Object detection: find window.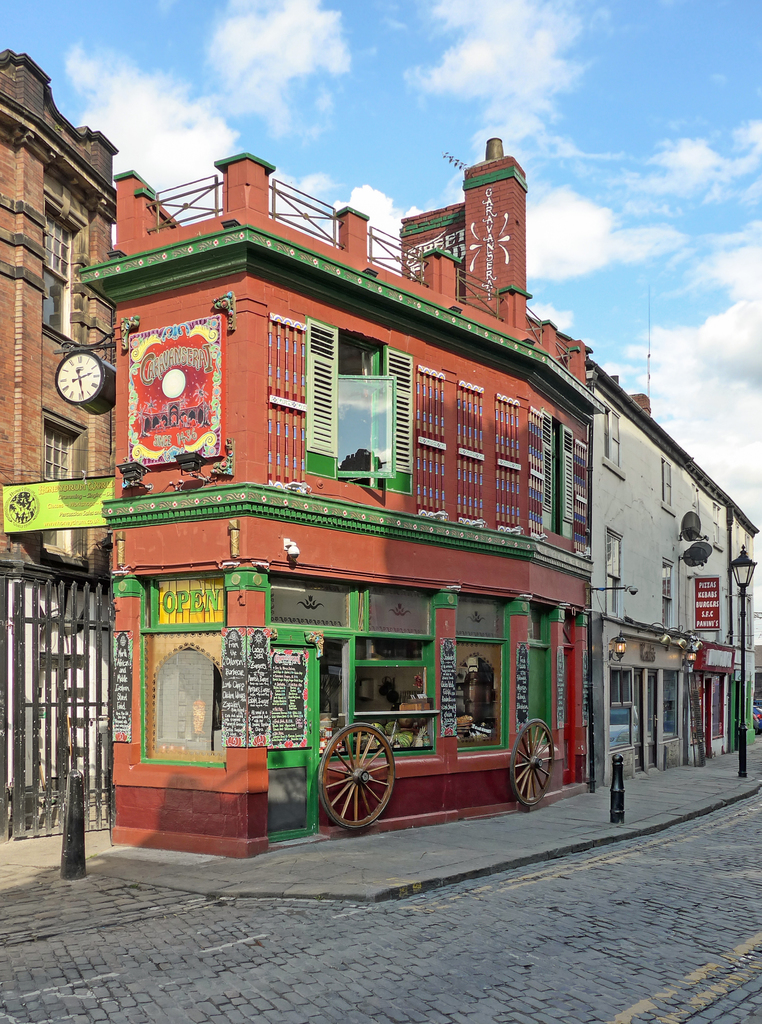
box=[717, 497, 722, 547].
